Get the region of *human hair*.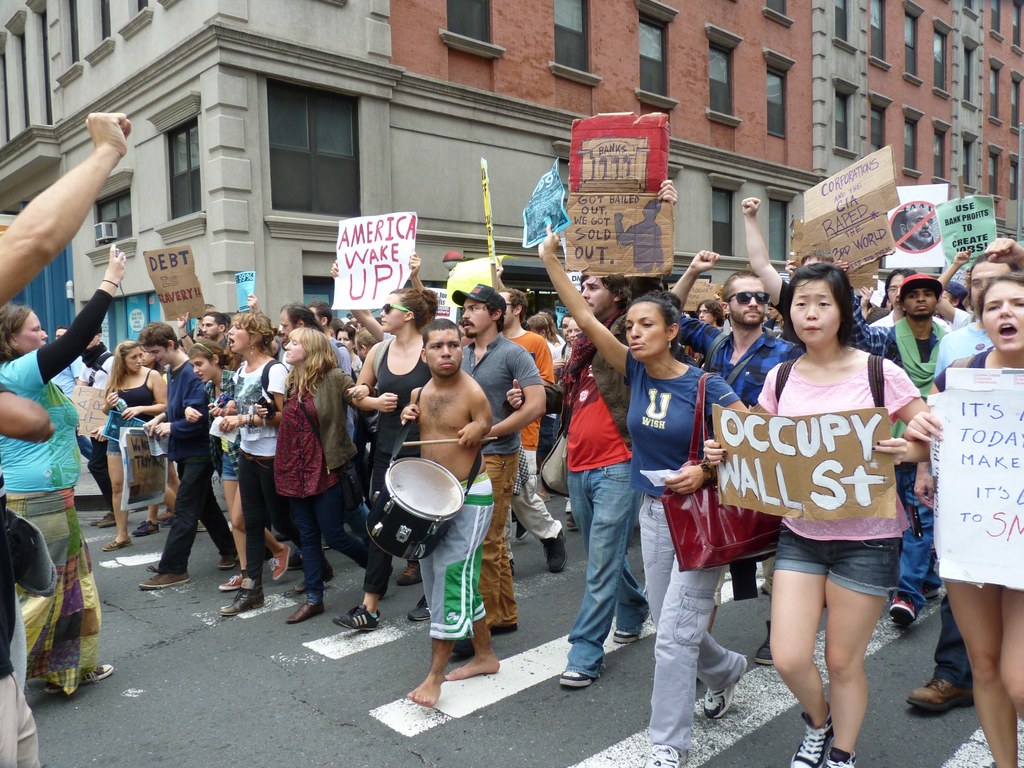
[106,340,143,395].
